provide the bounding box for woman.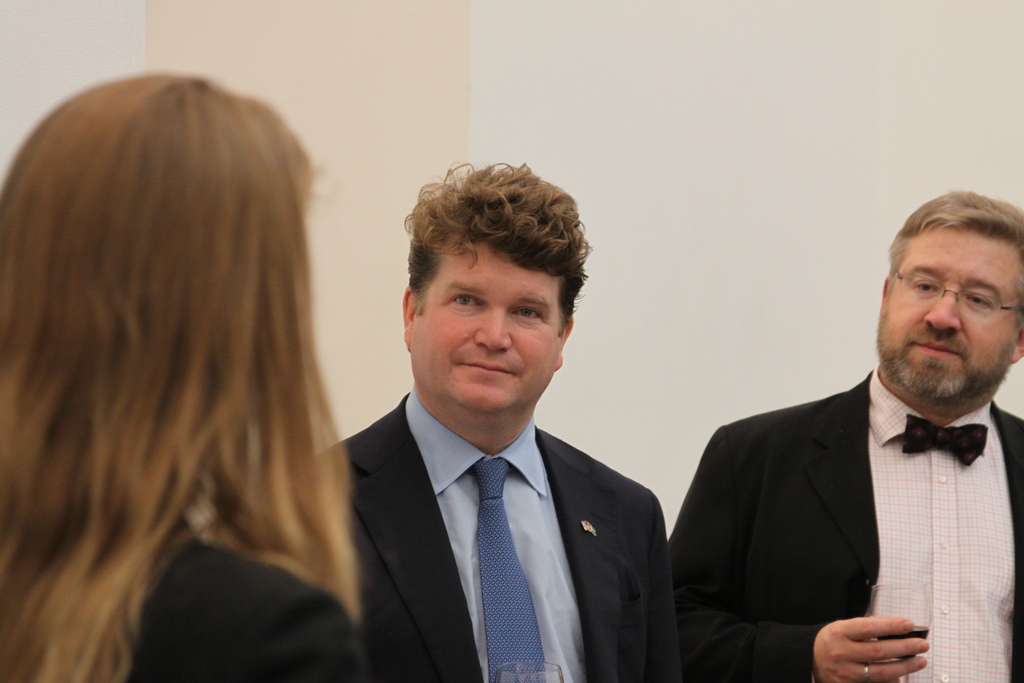
0:41:391:682.
